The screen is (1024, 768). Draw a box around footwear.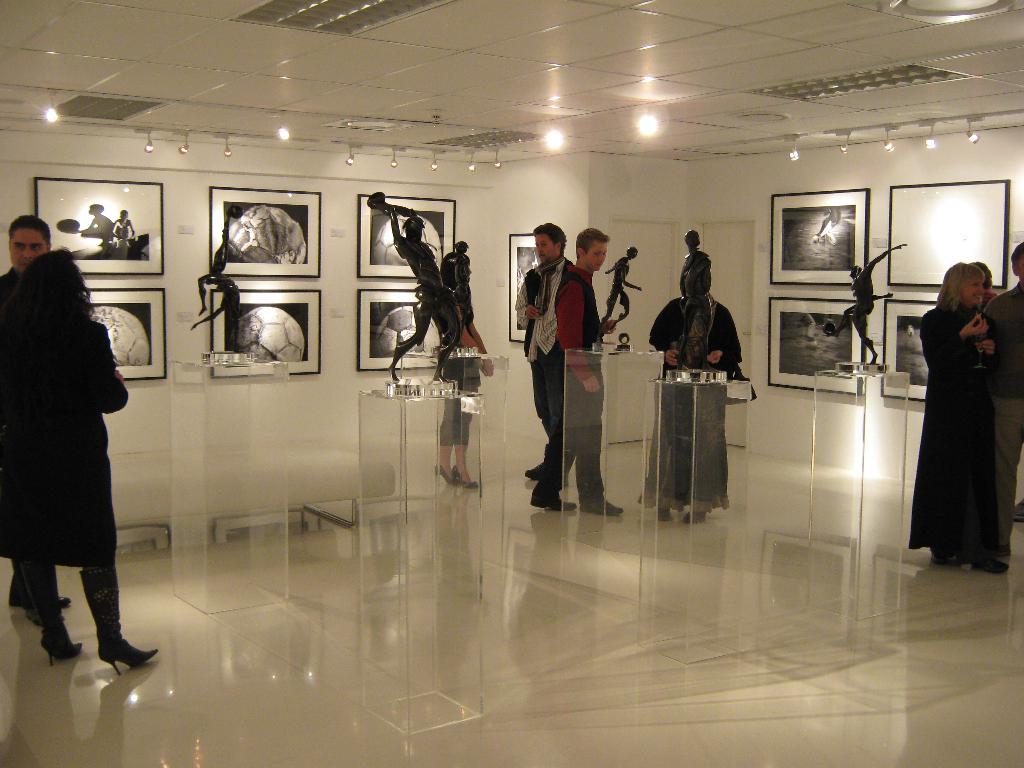
531, 495, 578, 509.
